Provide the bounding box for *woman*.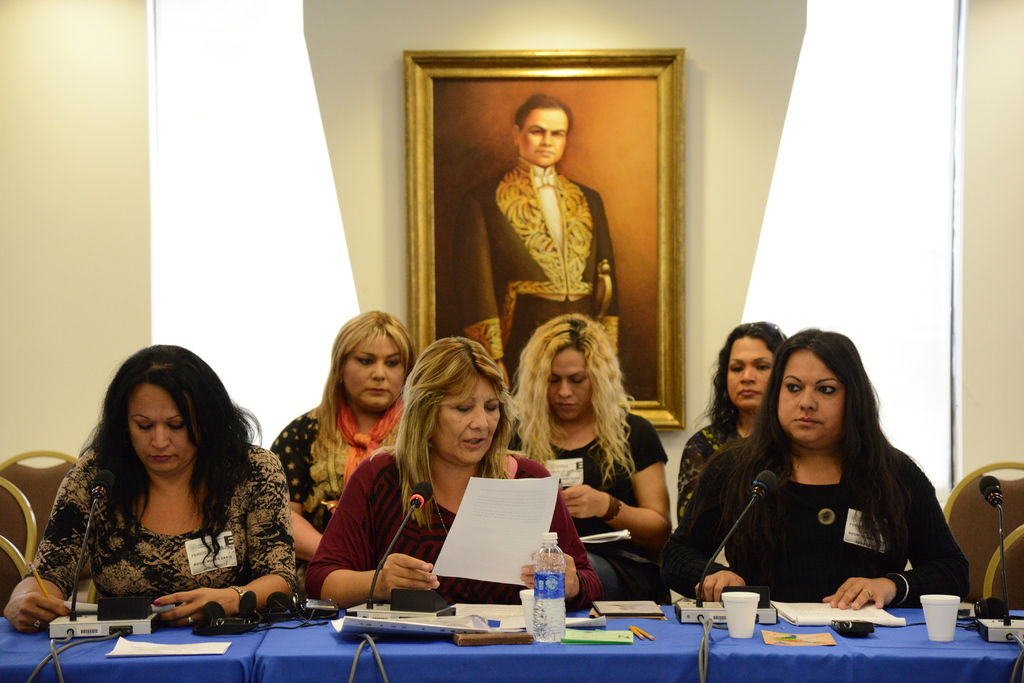
(x1=1, y1=341, x2=296, y2=635).
